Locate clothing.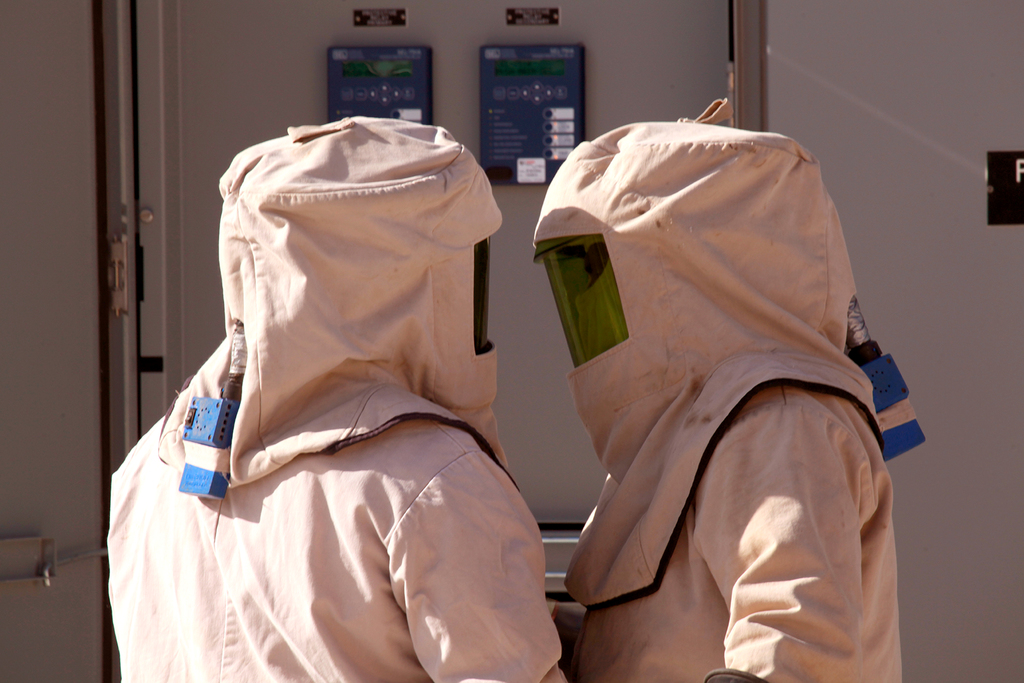
Bounding box: (110, 115, 566, 682).
